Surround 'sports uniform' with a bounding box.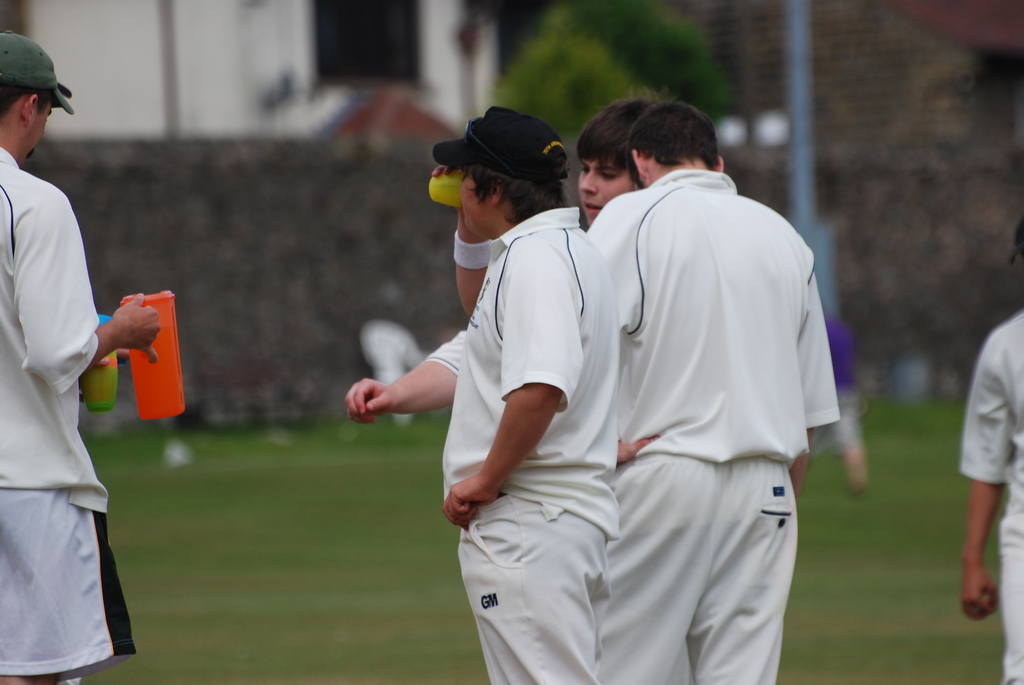
l=577, t=152, r=840, b=684.
